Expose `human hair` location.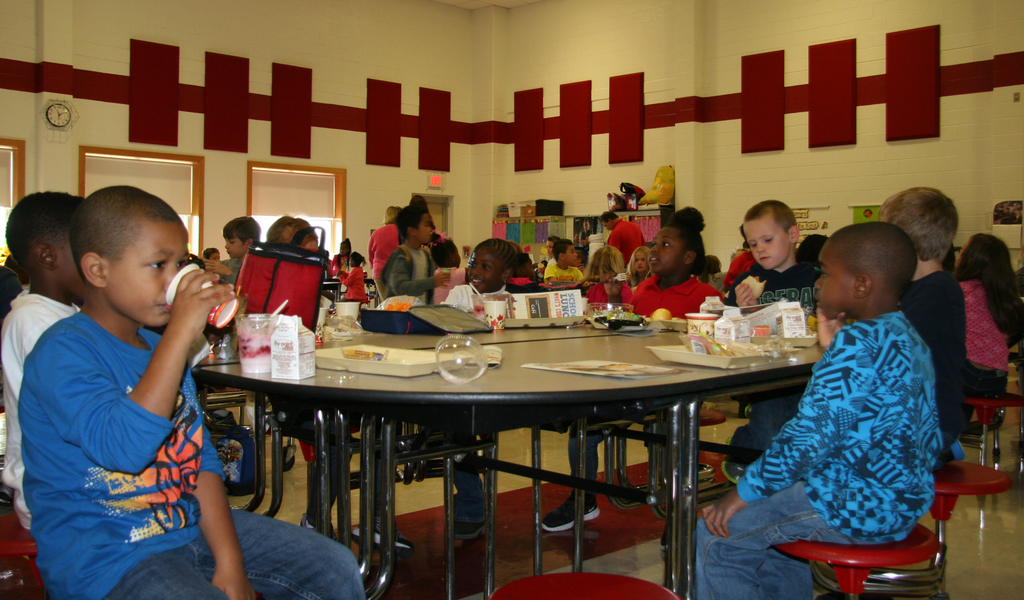
Exposed at pyautogui.locateOnScreen(598, 210, 618, 224).
